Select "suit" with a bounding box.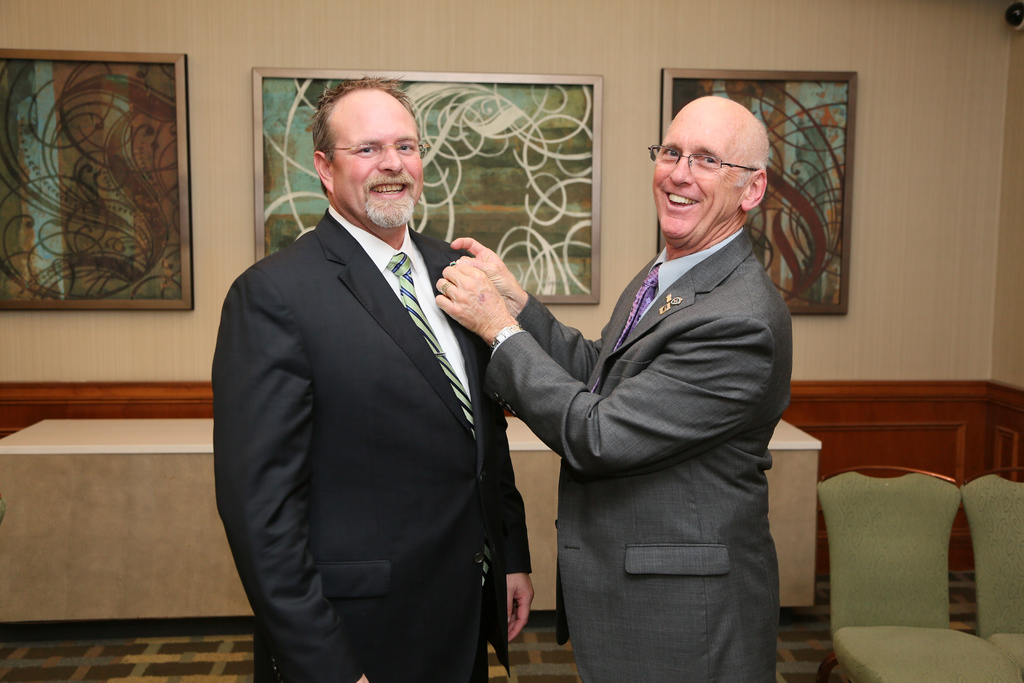
216, 62, 522, 682.
